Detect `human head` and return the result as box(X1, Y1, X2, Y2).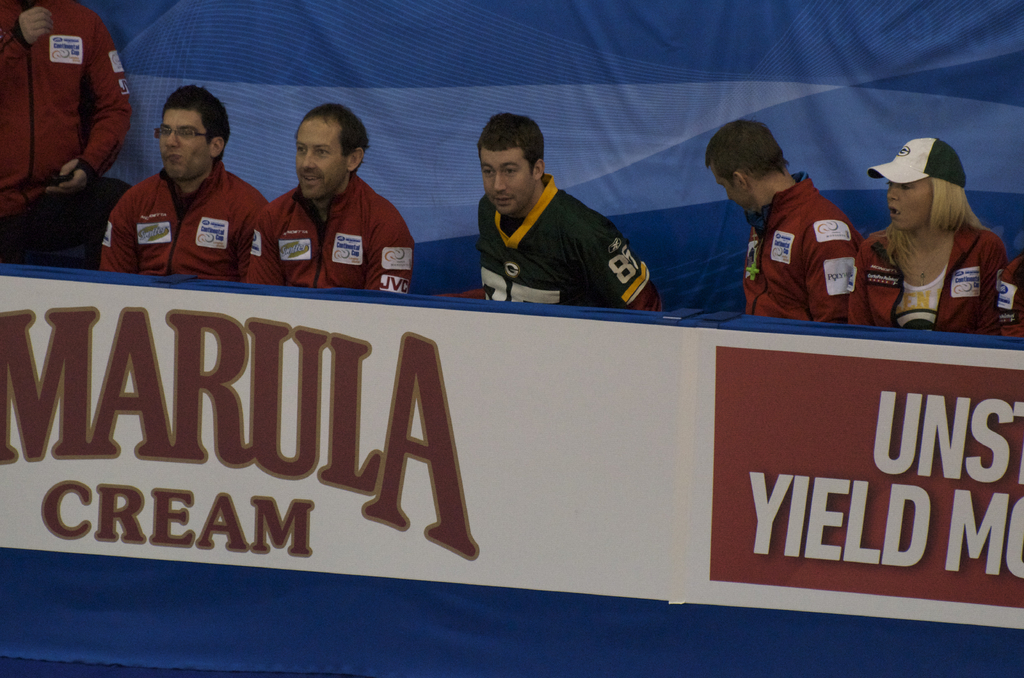
box(278, 98, 363, 186).
